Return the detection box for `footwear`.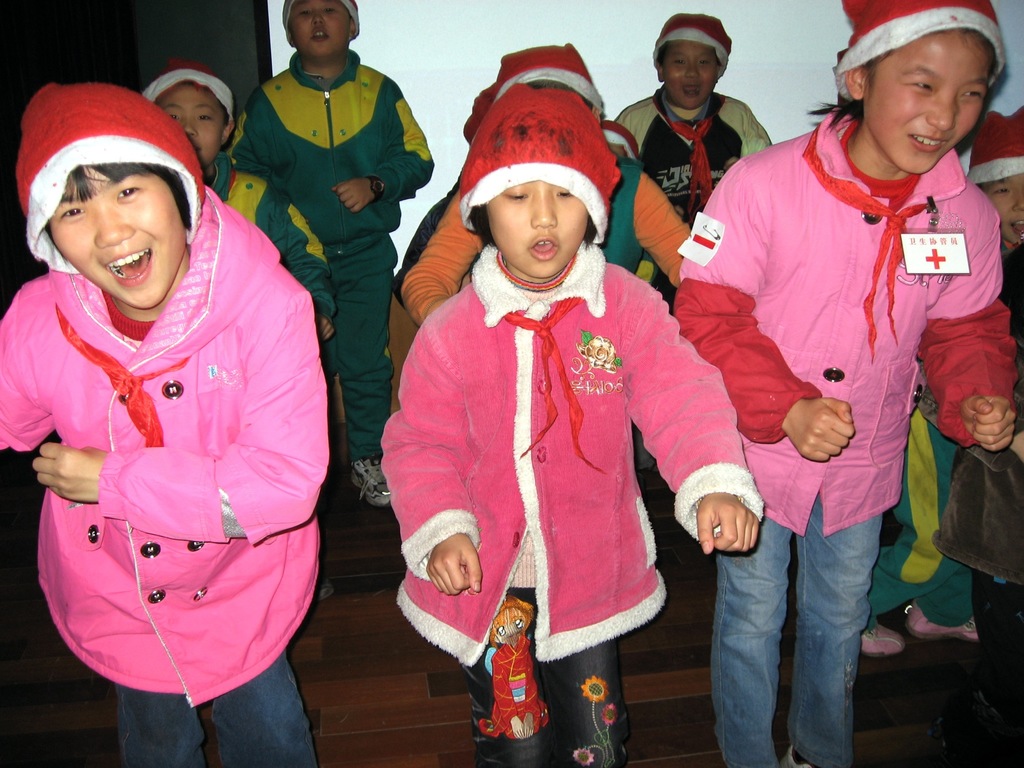
BBox(858, 621, 916, 664).
